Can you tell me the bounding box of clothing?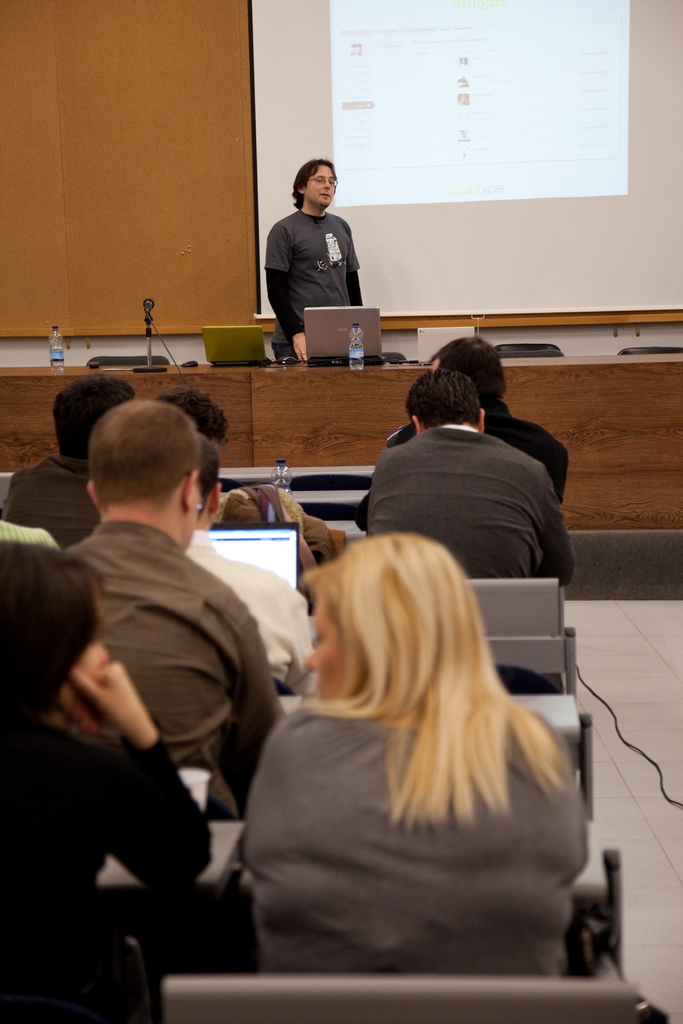
locate(0, 712, 213, 1023).
